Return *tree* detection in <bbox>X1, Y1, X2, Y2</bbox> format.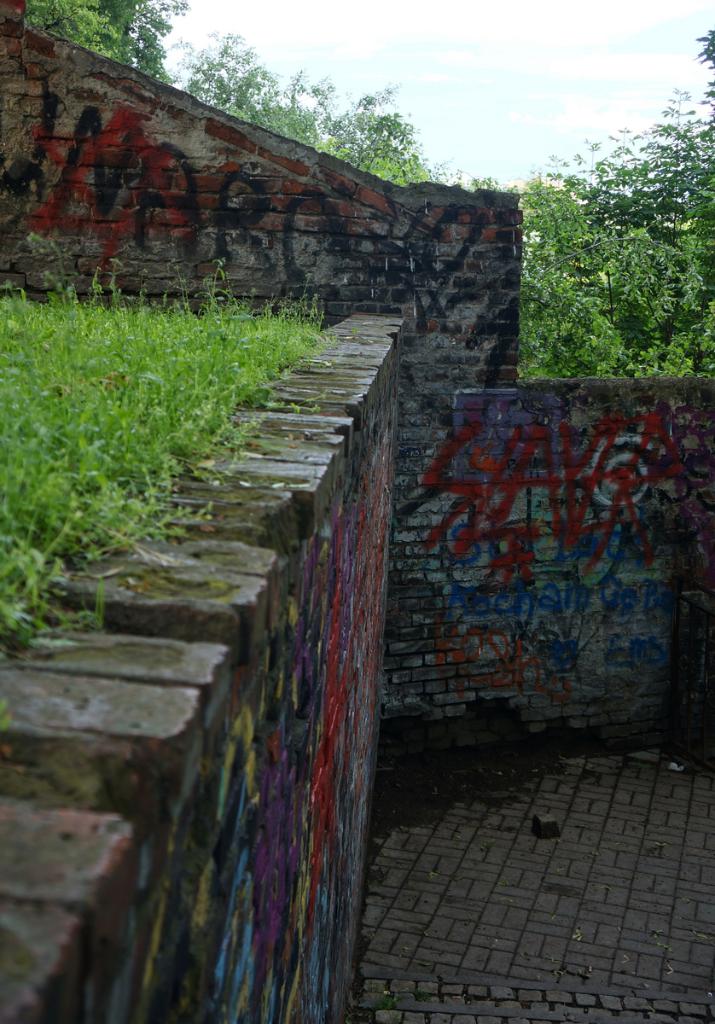
<bbox>0, 258, 77, 468</bbox>.
